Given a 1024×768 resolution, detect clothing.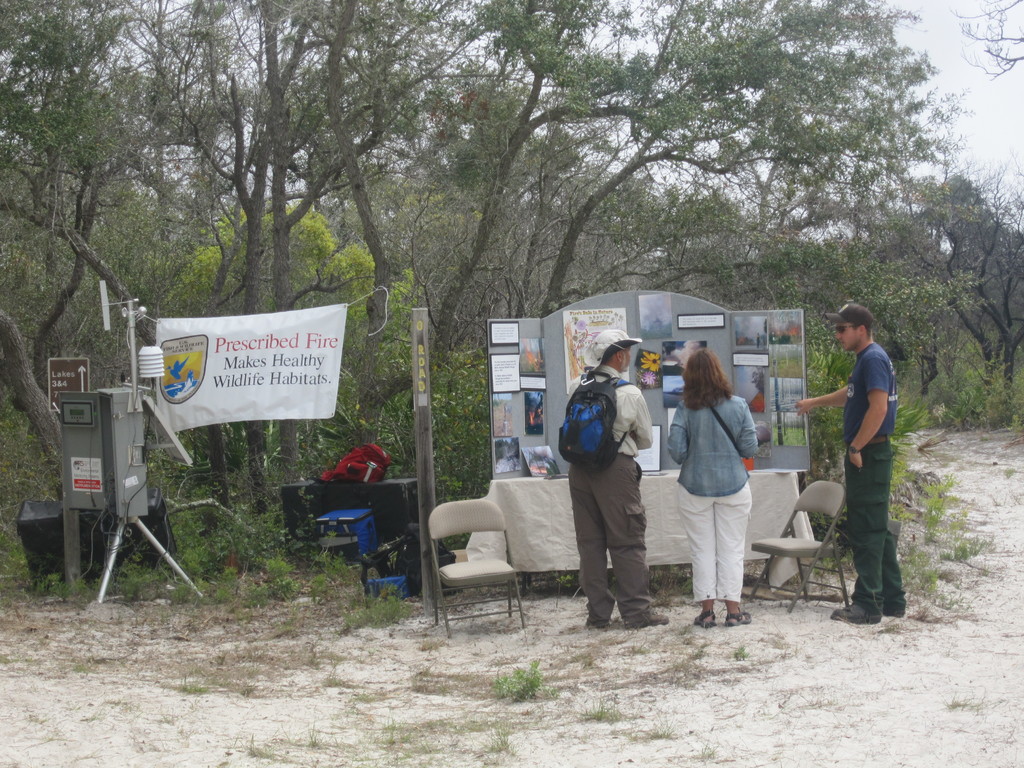
region(667, 395, 759, 604).
